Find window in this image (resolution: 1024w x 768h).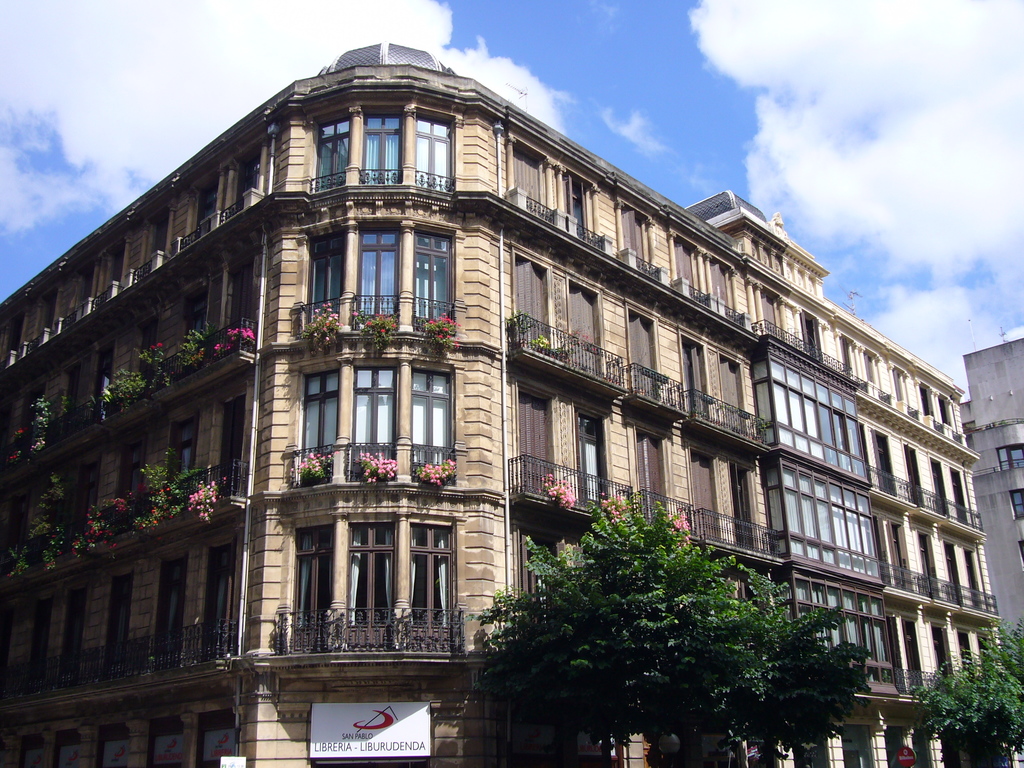
1014/486/1023/519.
